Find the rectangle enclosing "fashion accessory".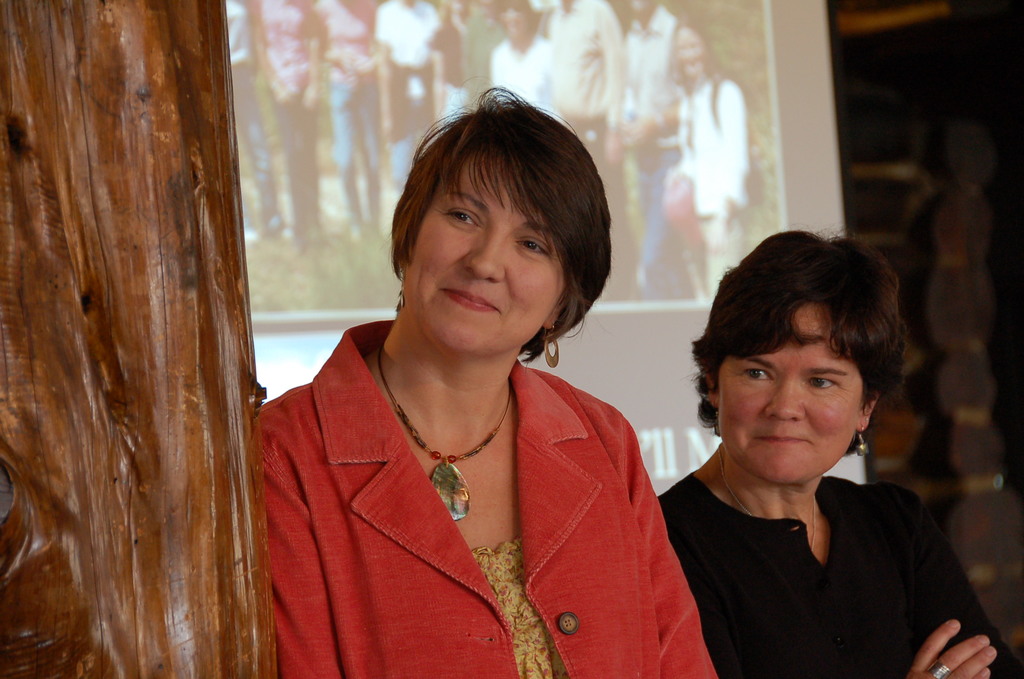
crop(855, 429, 872, 460).
